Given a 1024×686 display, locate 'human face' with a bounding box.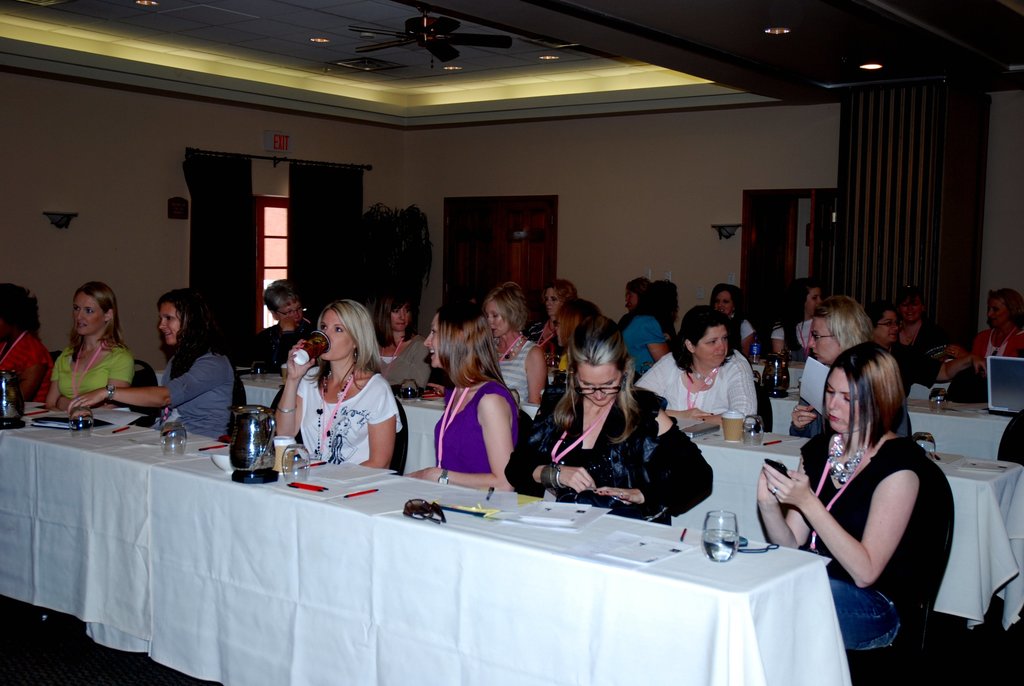
Located: {"x1": 72, "y1": 294, "x2": 108, "y2": 335}.
